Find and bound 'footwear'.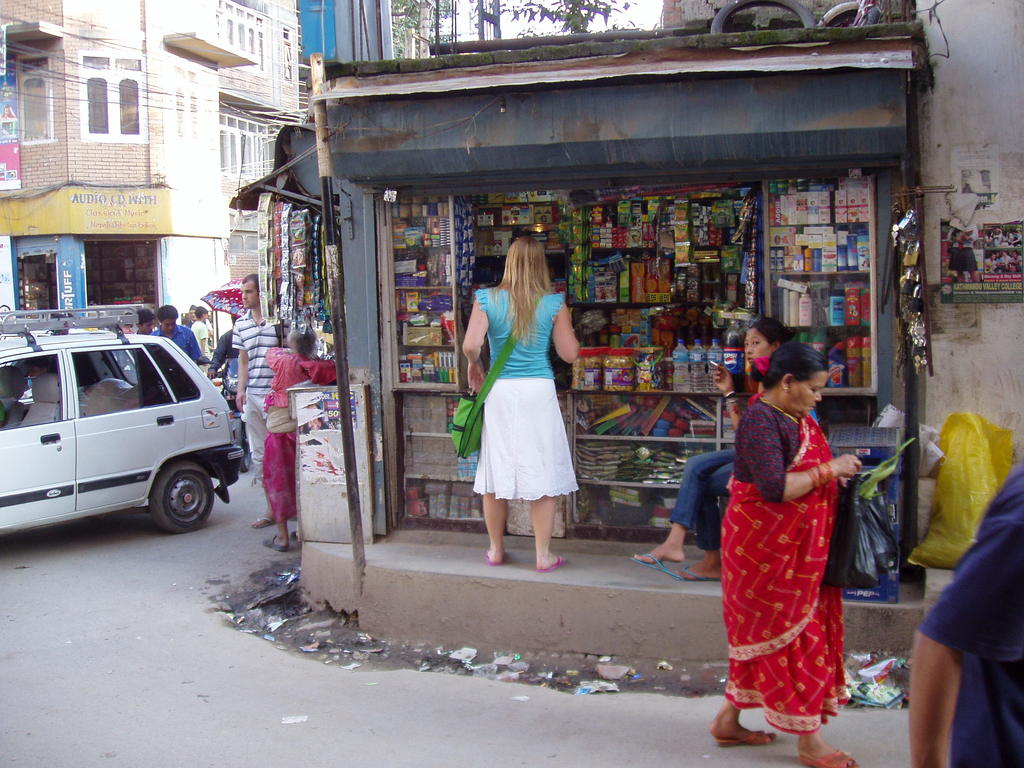
Bound: [535,549,567,577].
